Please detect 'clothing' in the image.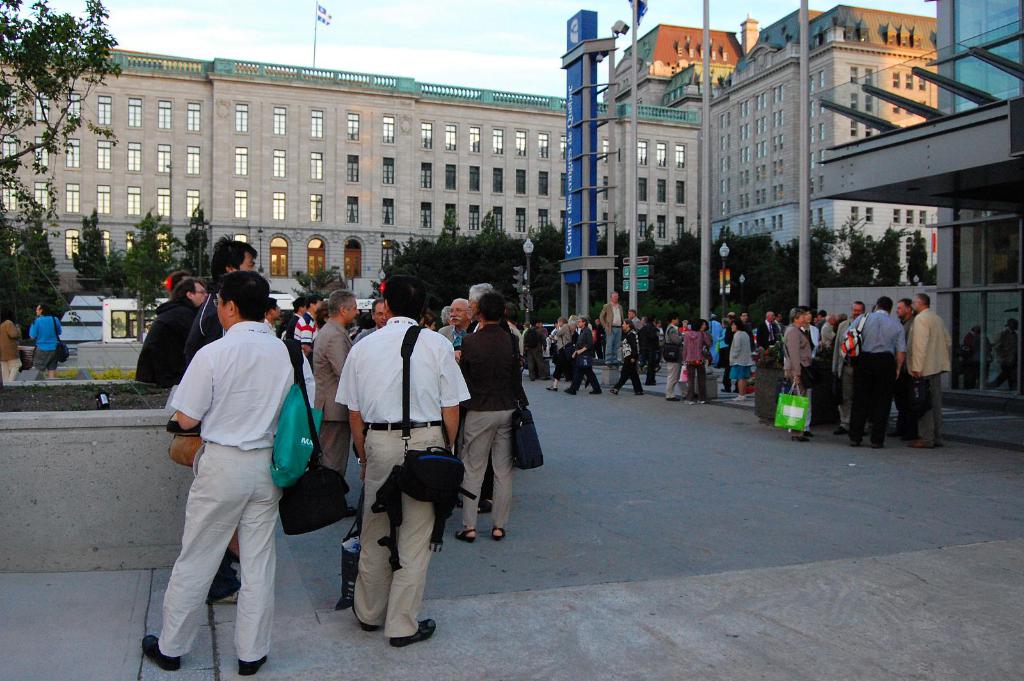
region(848, 314, 902, 443).
